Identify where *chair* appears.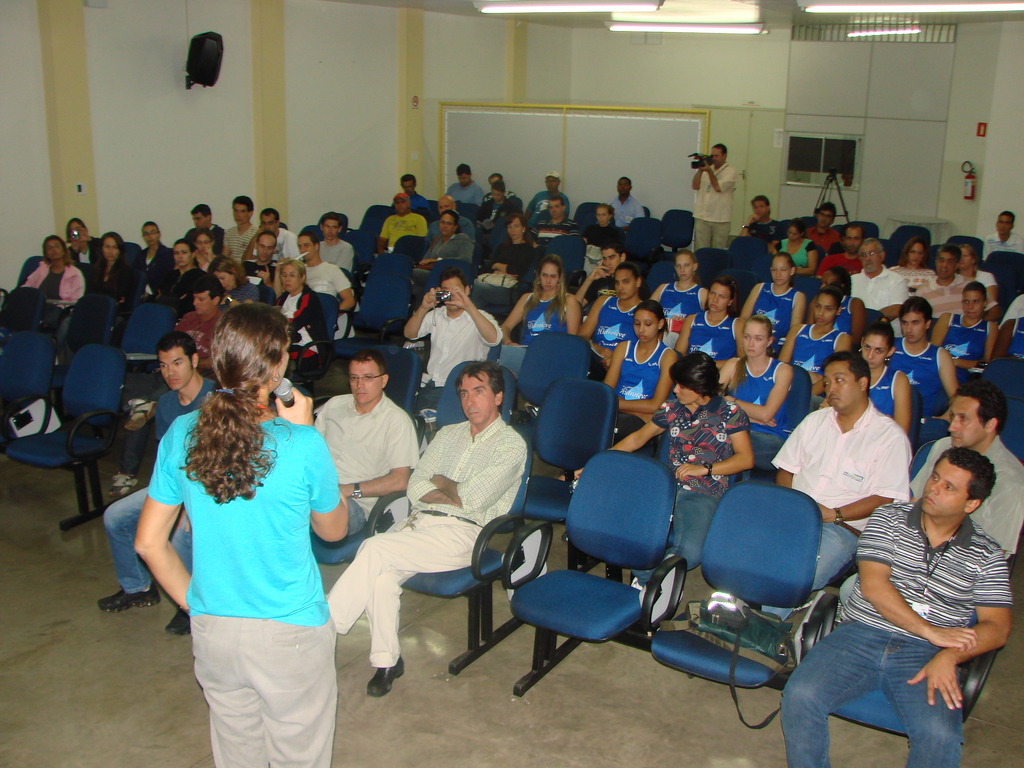
Appears at x1=528, y1=373, x2=620, y2=561.
